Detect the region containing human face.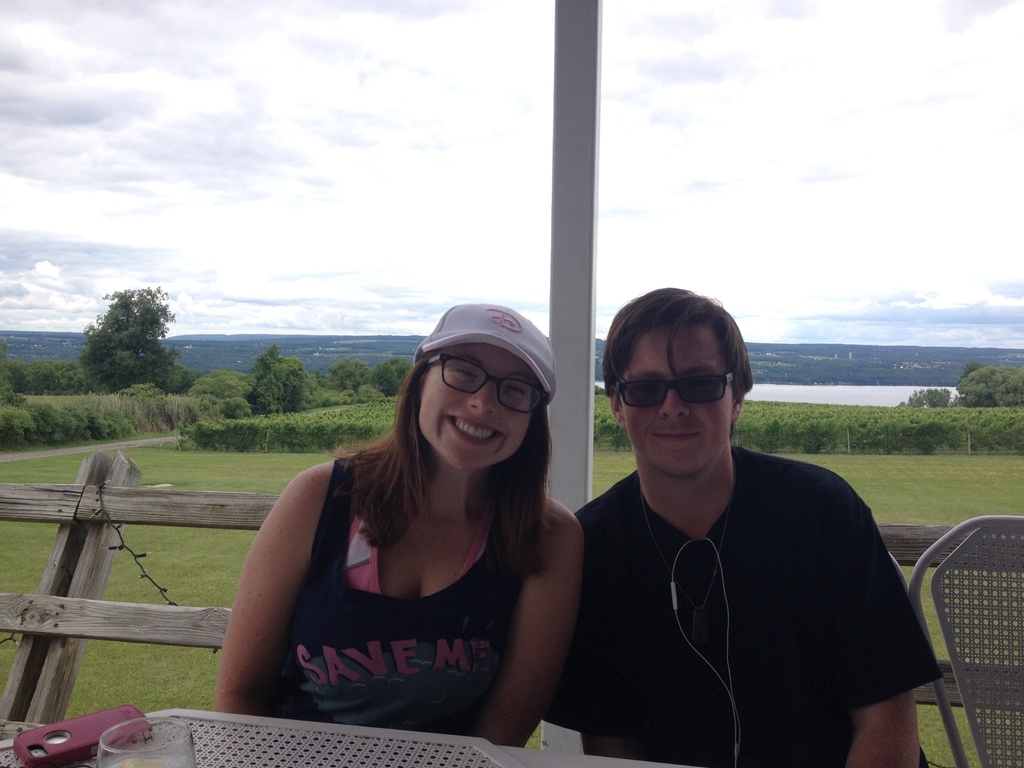
region(424, 346, 527, 461).
